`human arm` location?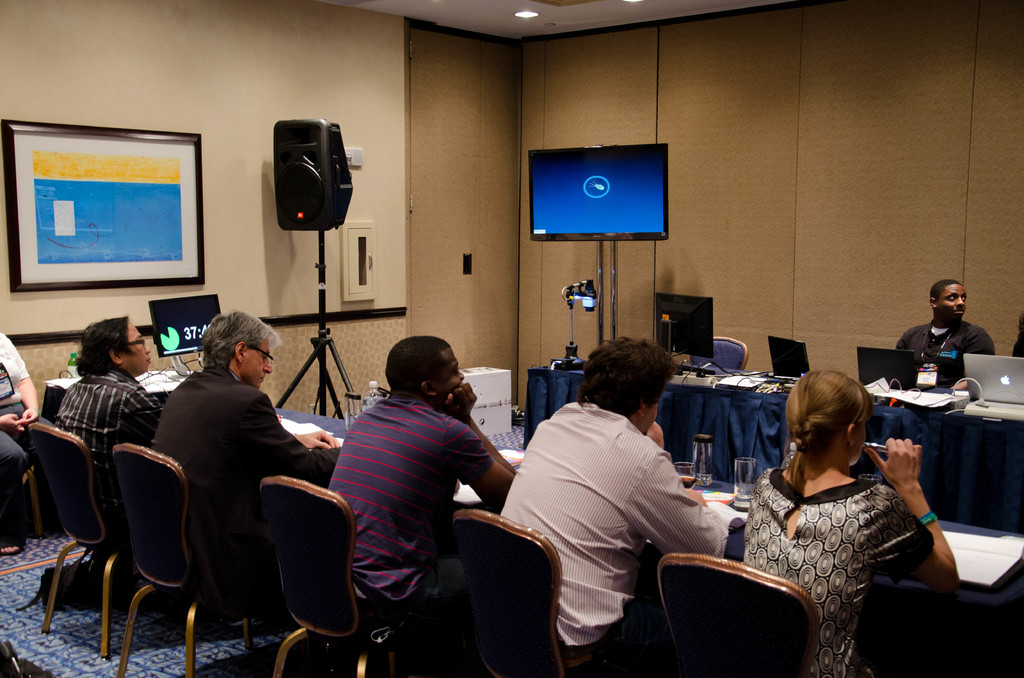
bbox(616, 441, 740, 561)
